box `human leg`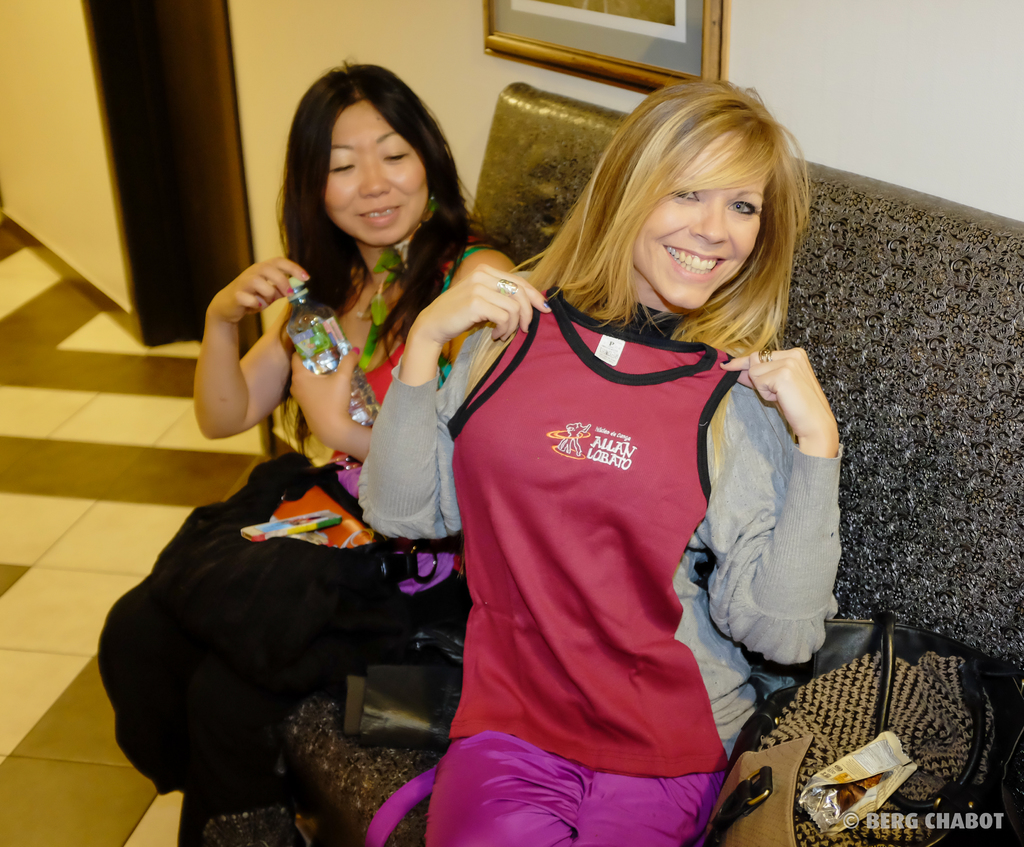
580:757:722:846
